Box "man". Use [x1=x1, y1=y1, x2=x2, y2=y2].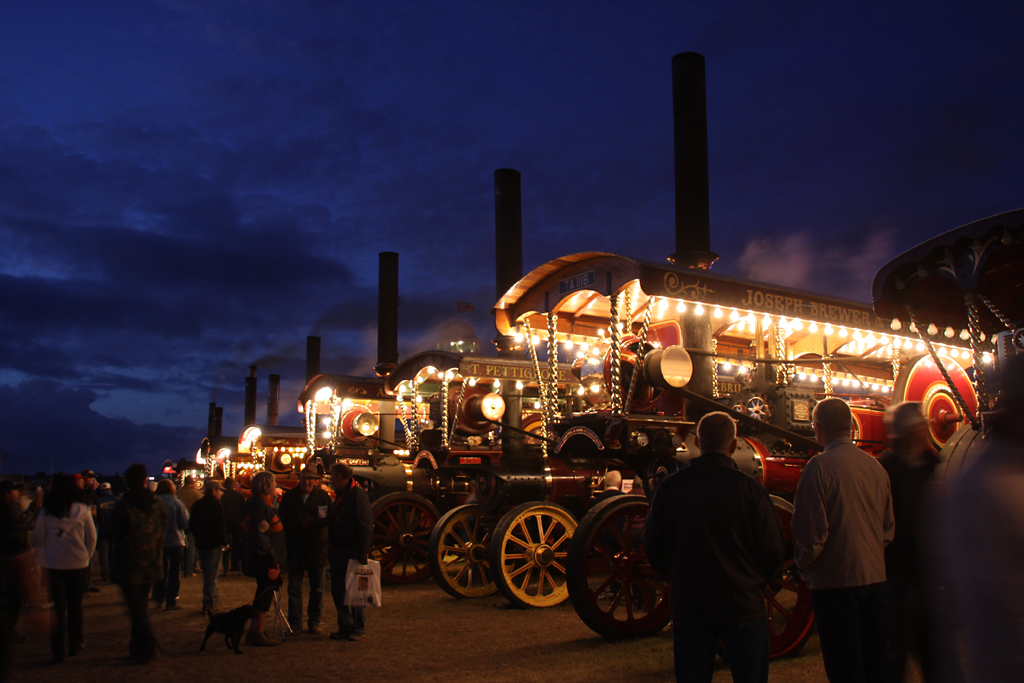
[x1=0, y1=482, x2=28, y2=602].
